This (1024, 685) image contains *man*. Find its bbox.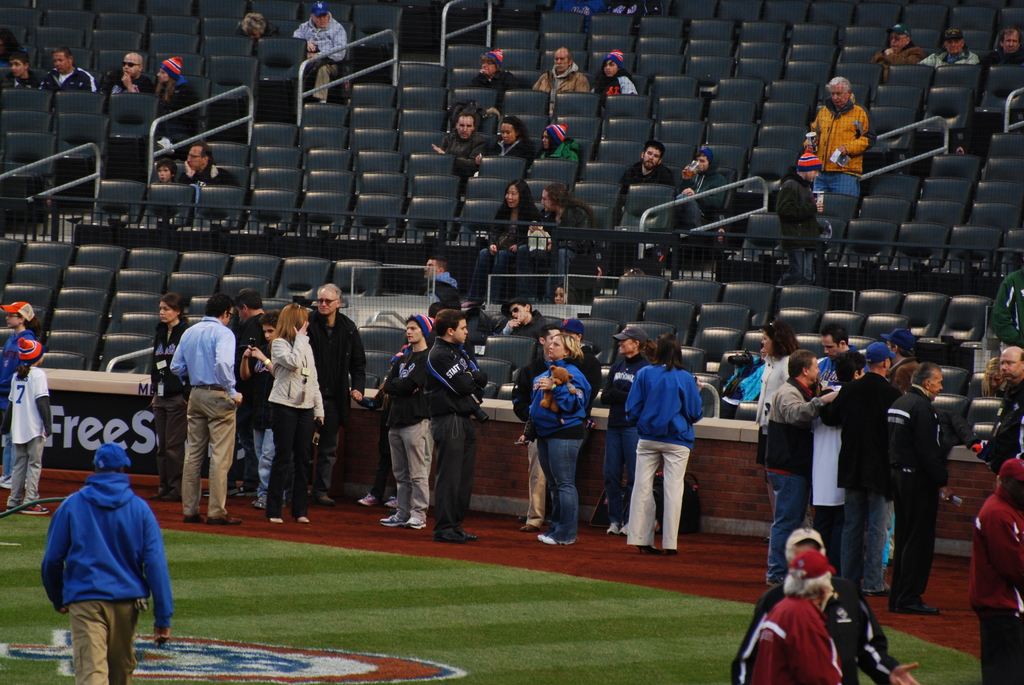
pyautogui.locateOnScreen(227, 280, 269, 505).
